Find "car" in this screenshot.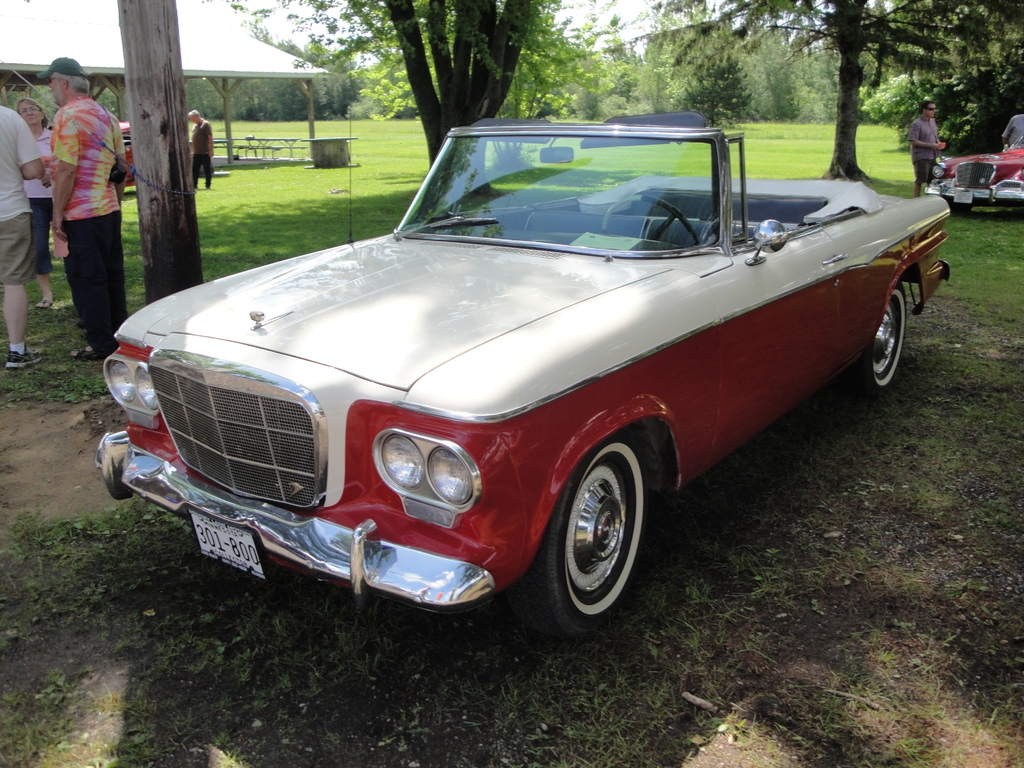
The bounding box for "car" is x1=117, y1=120, x2=137, y2=189.
